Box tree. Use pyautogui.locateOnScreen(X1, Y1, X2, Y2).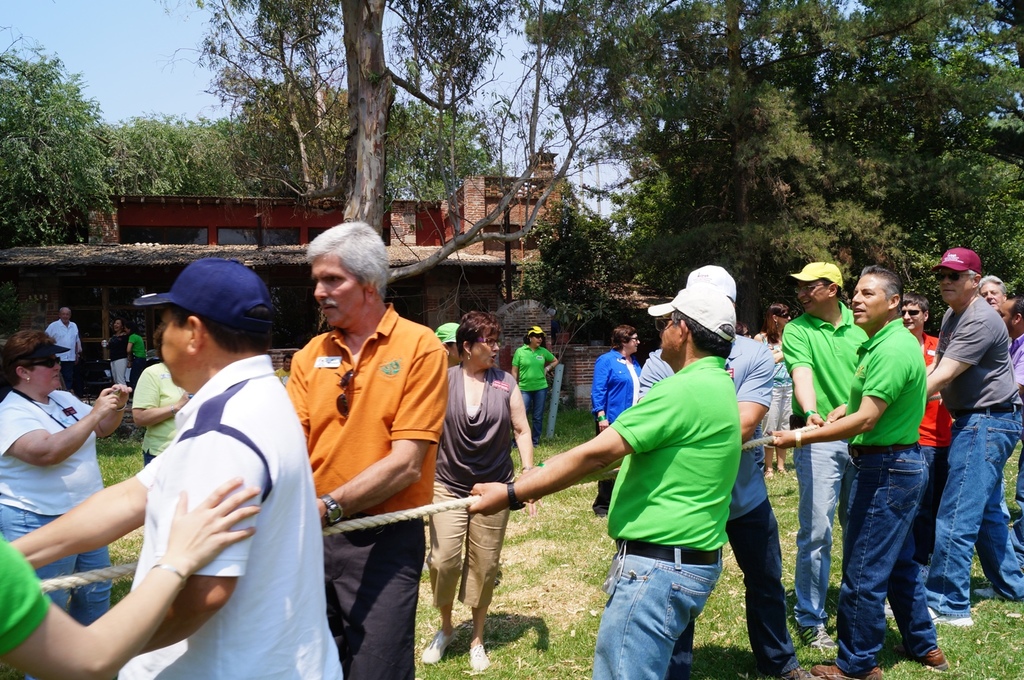
pyautogui.locateOnScreen(636, 0, 947, 244).
